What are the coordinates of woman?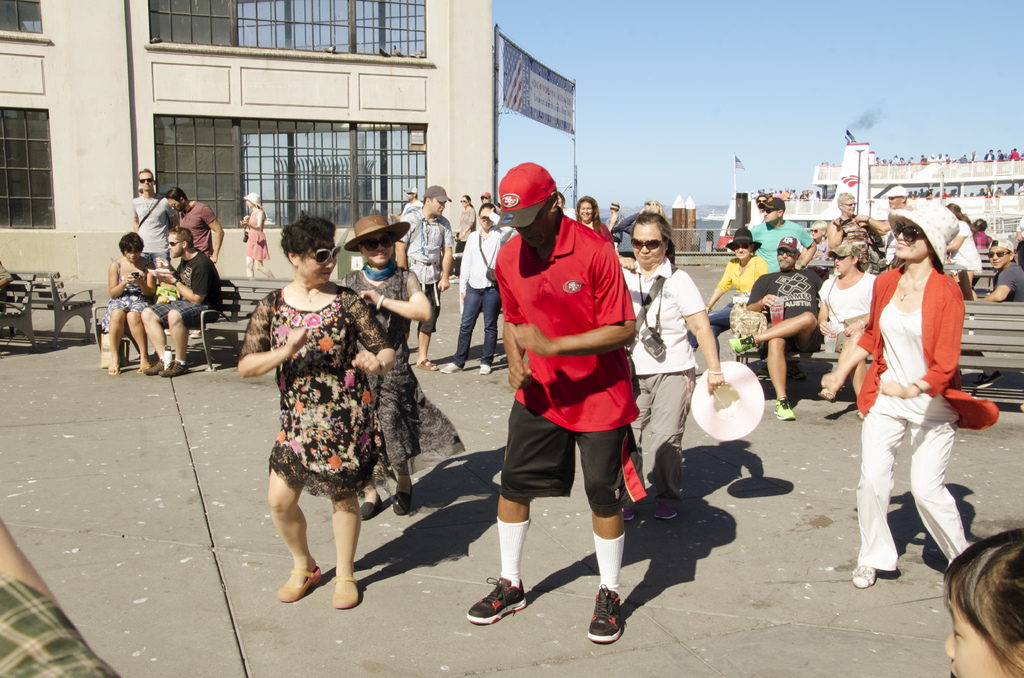
bbox(564, 190, 614, 253).
